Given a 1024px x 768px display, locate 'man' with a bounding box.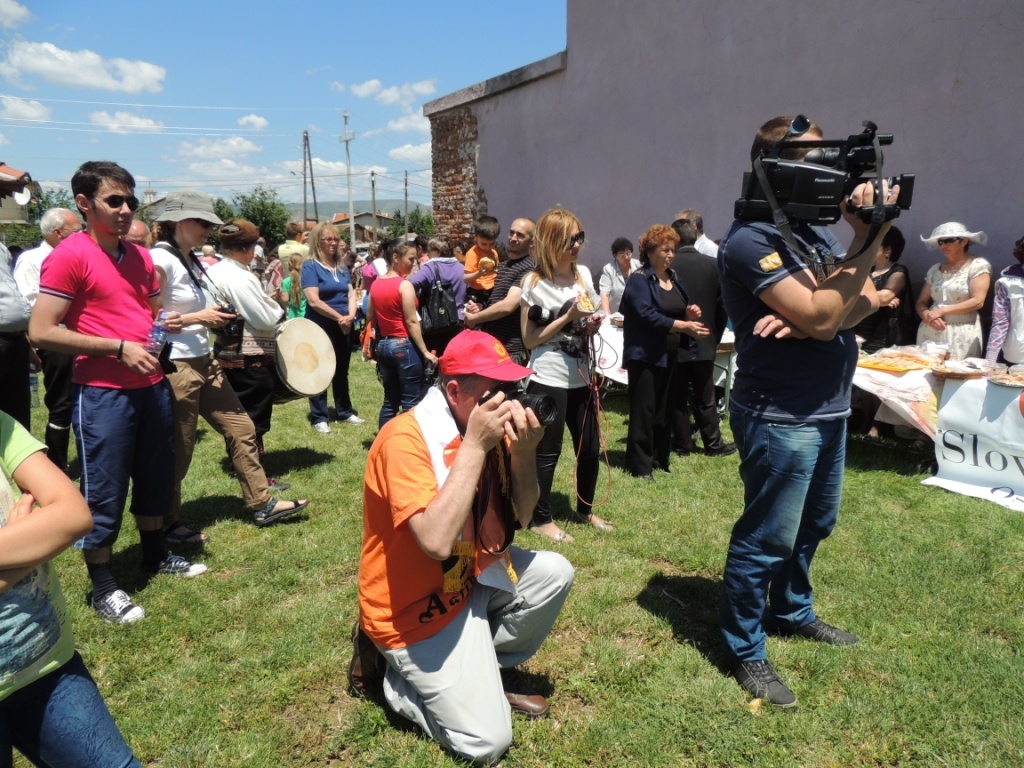
Located: [left=349, top=303, right=555, bottom=743].
